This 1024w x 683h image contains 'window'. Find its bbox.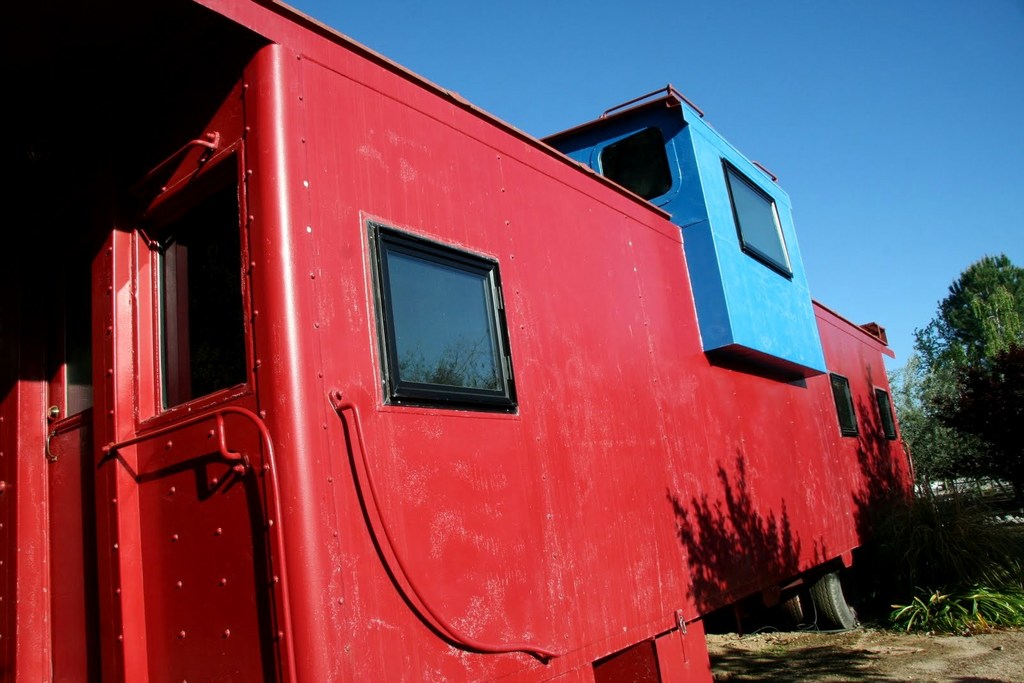
[829,370,863,442].
